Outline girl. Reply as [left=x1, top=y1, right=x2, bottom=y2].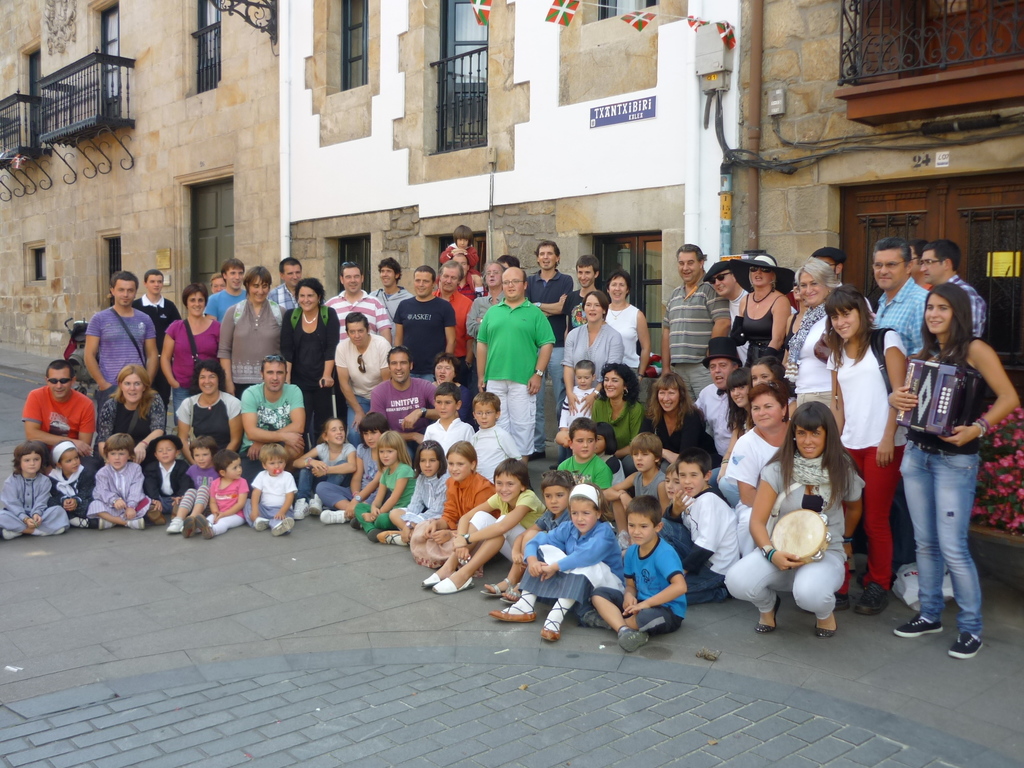
[left=296, top=415, right=365, bottom=518].
